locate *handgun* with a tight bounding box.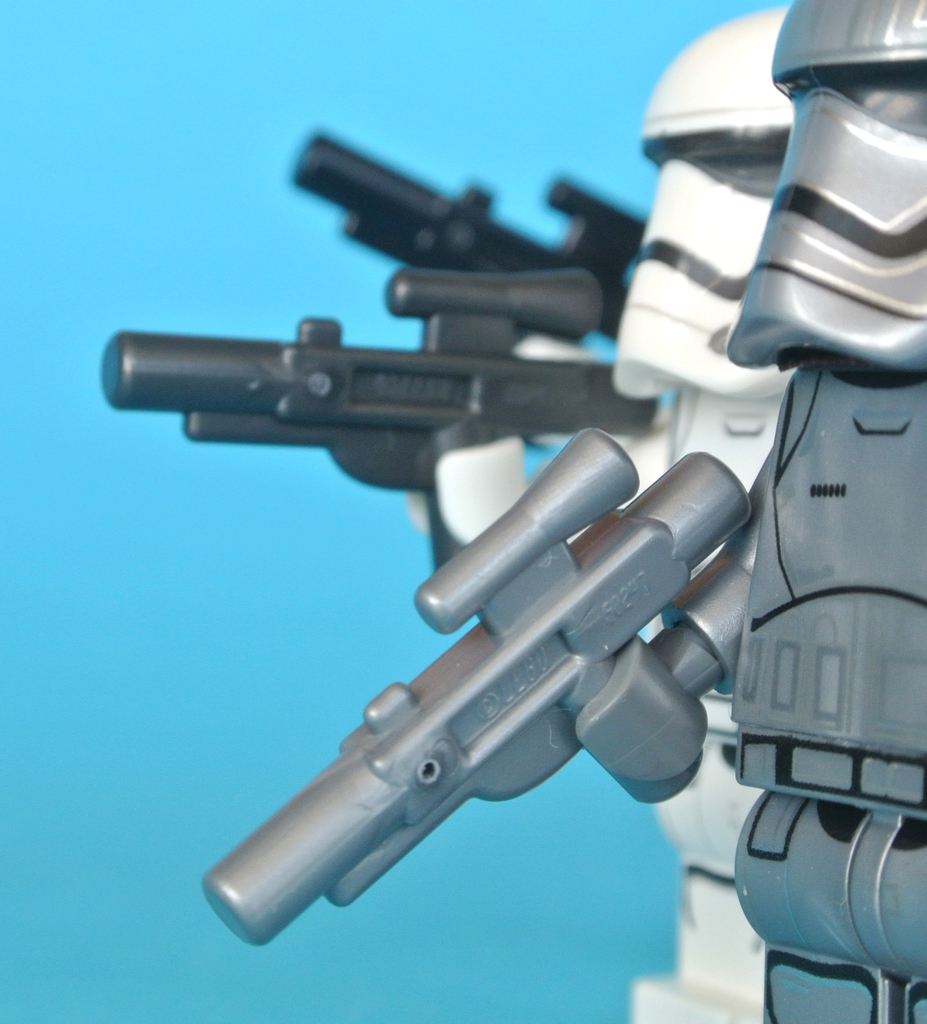
[left=289, top=130, right=647, bottom=344].
